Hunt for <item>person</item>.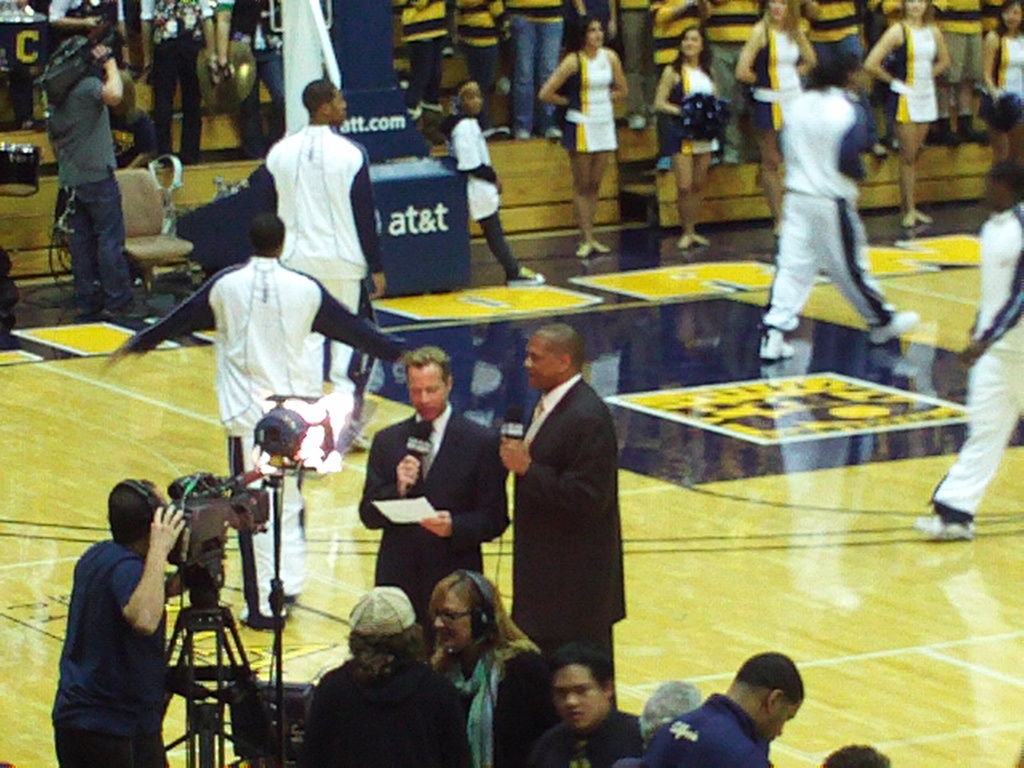
Hunted down at Rect(606, 678, 703, 767).
